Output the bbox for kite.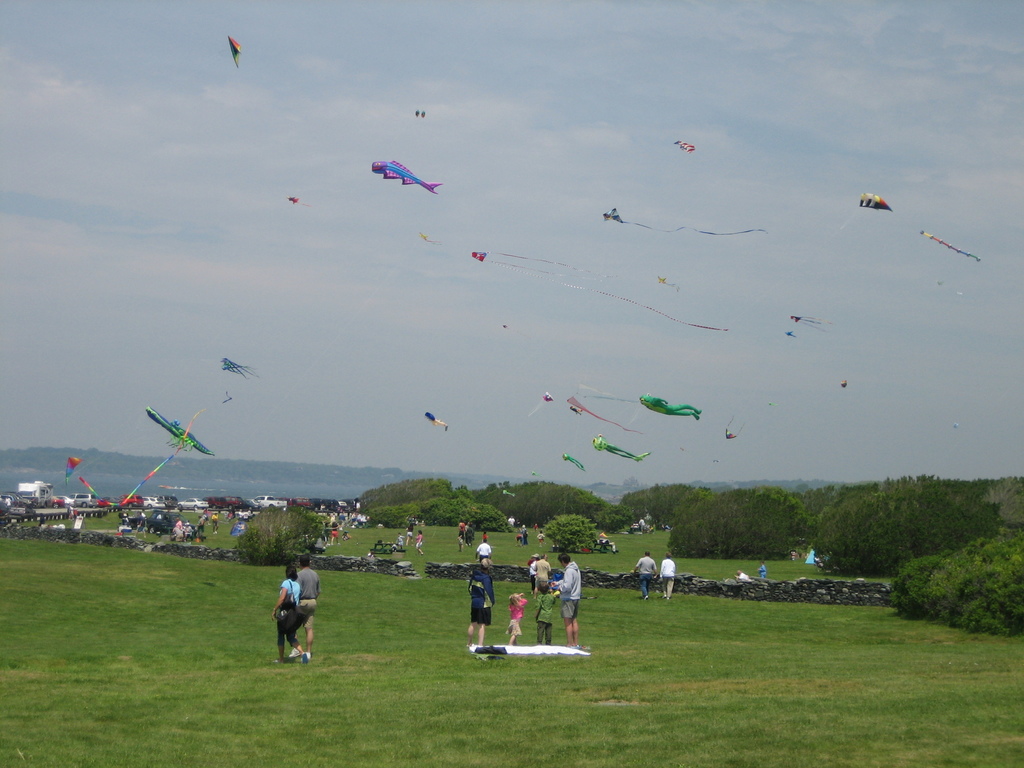
591,431,652,464.
